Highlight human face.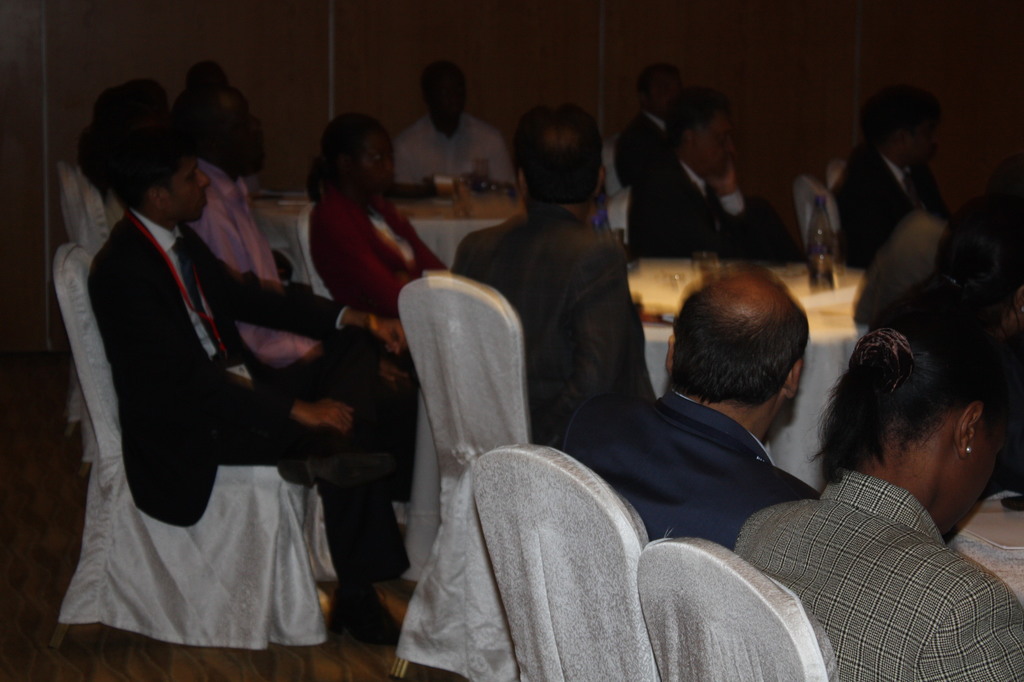
Highlighted region: (172, 160, 207, 218).
